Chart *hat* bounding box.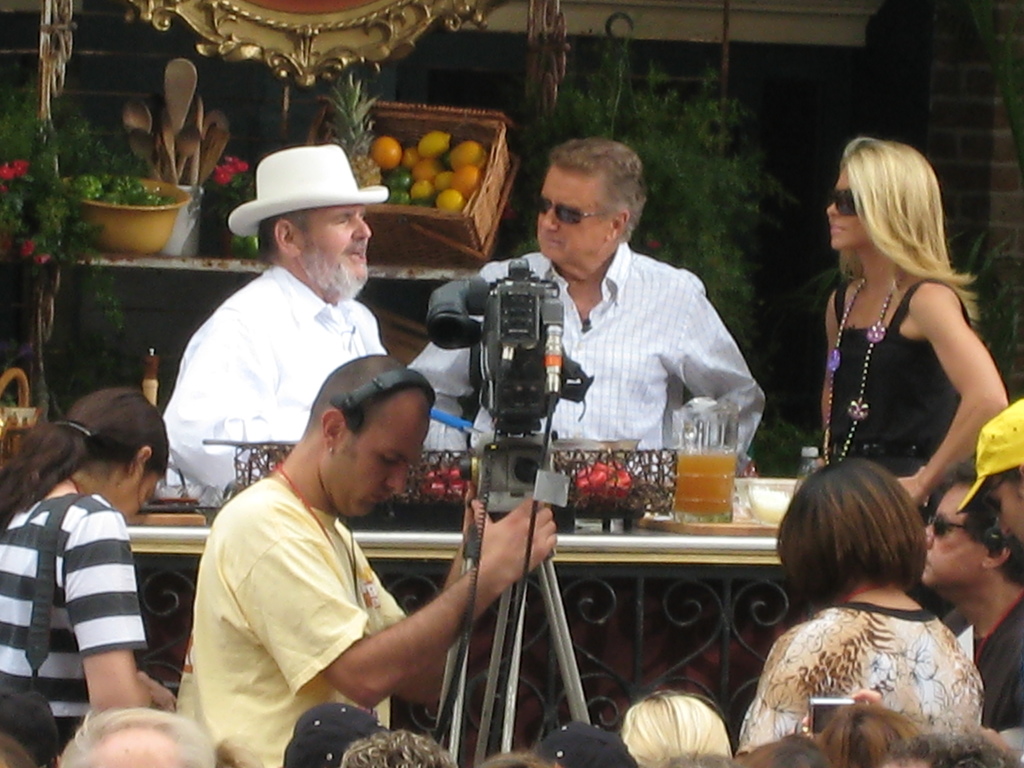
Charted: (x1=225, y1=140, x2=386, y2=242).
